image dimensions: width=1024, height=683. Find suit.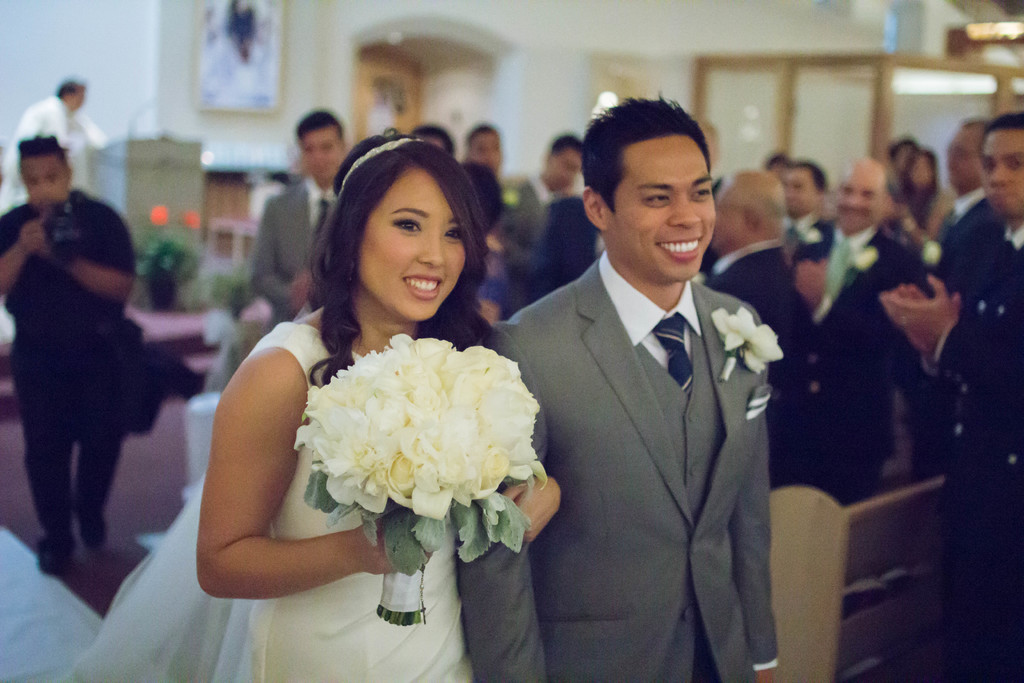
box(244, 177, 342, 336).
